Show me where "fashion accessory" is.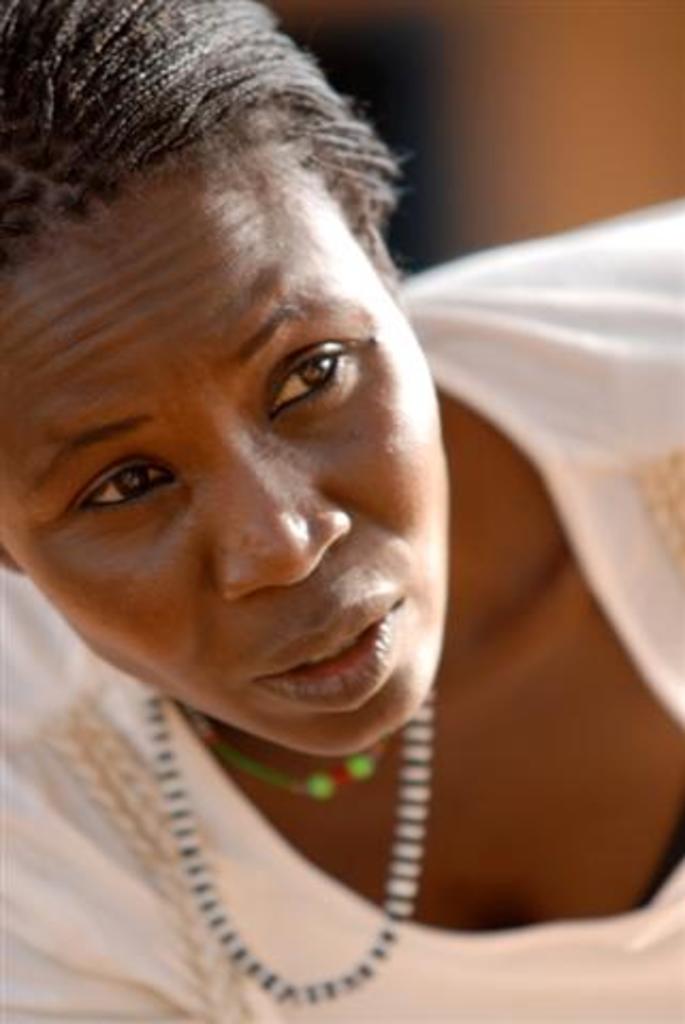
"fashion accessory" is at 137 695 437 1020.
